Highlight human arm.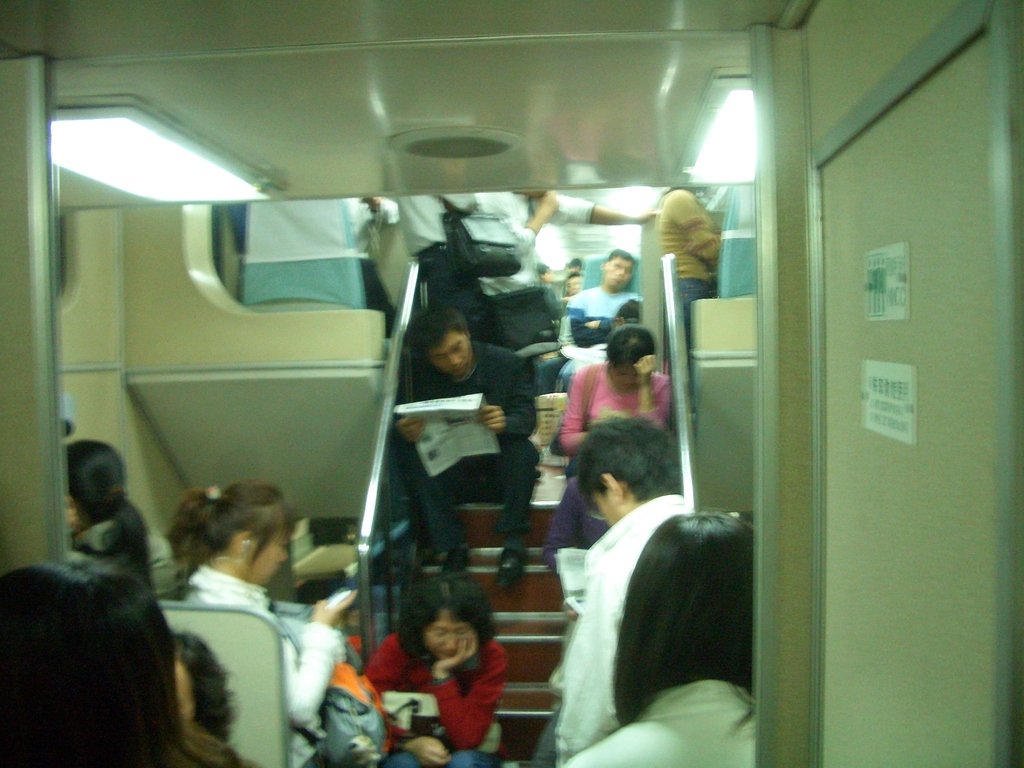
Highlighted region: bbox=(263, 586, 361, 736).
